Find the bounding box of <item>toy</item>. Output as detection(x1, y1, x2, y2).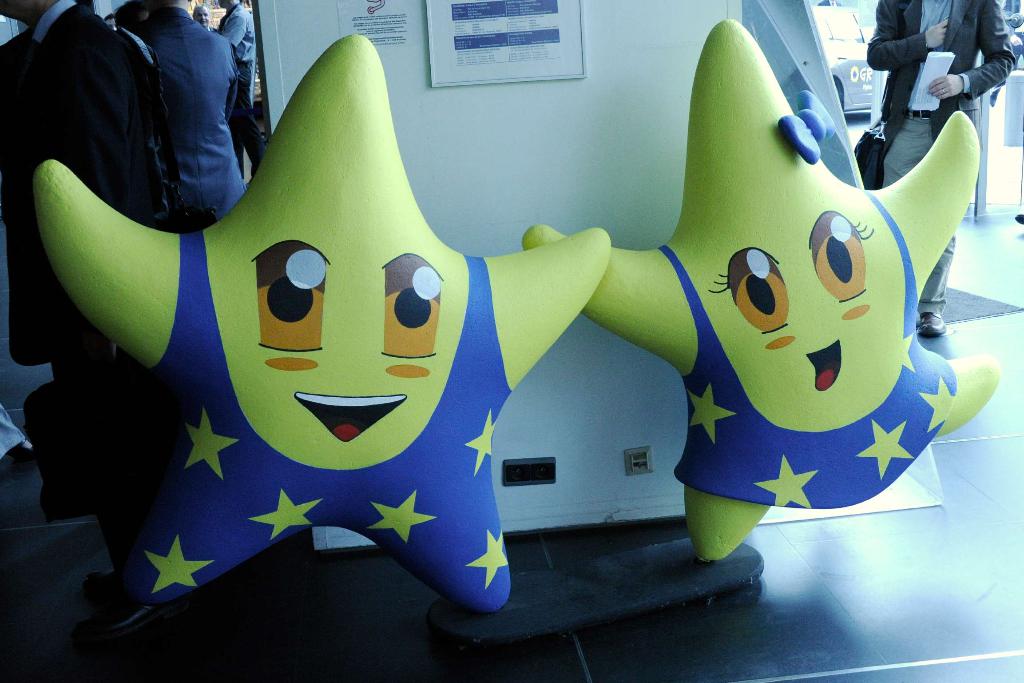
detection(29, 22, 607, 634).
